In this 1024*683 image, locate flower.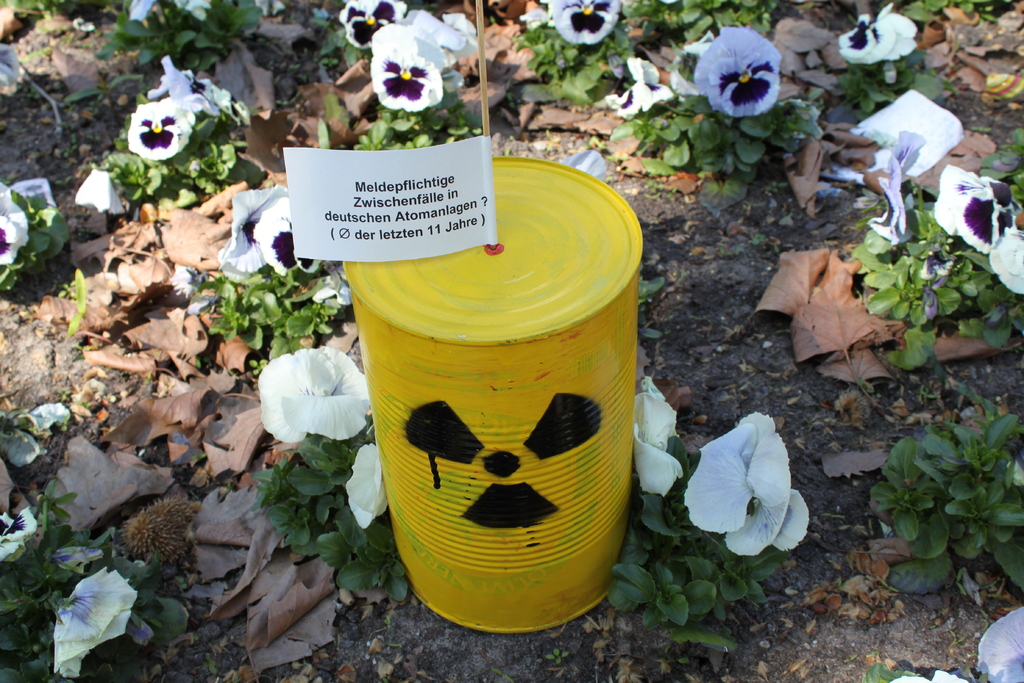
Bounding box: {"left": 636, "top": 373, "right": 677, "bottom": 498}.
